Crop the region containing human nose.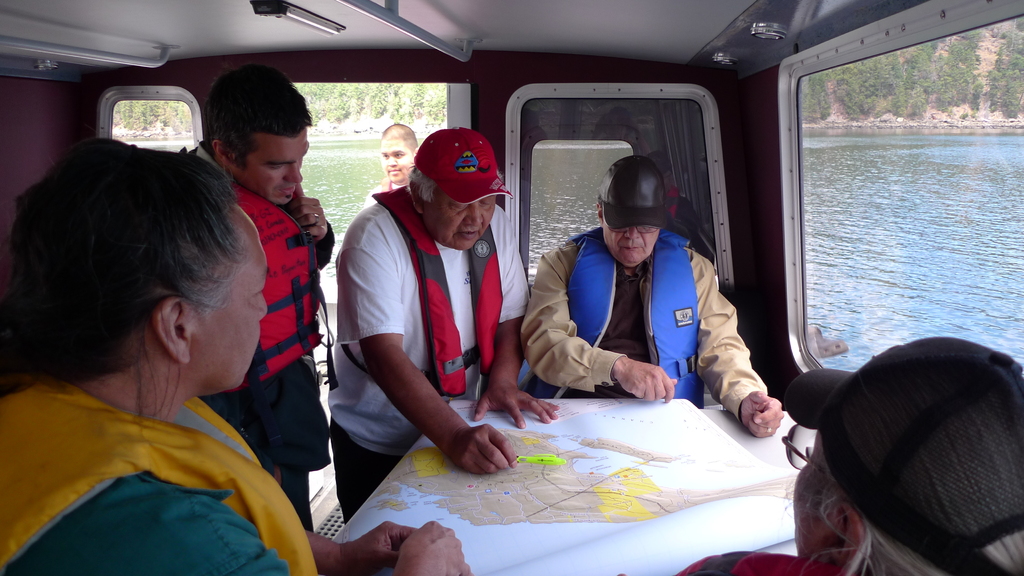
Crop region: crop(465, 203, 482, 225).
